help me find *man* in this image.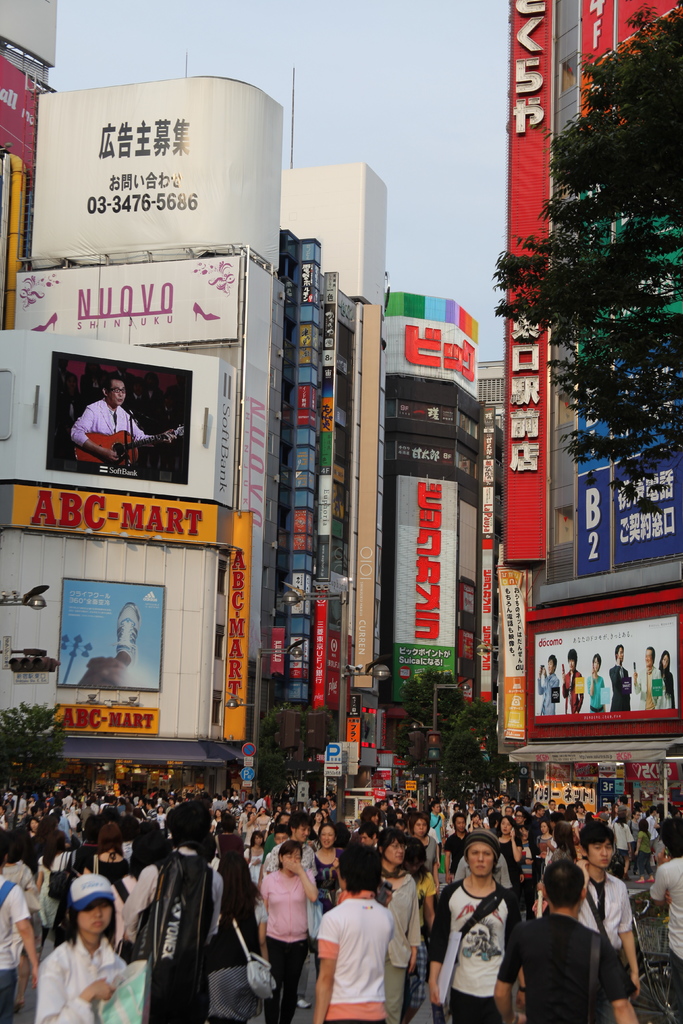
Found it: {"x1": 122, "y1": 796, "x2": 227, "y2": 1023}.
